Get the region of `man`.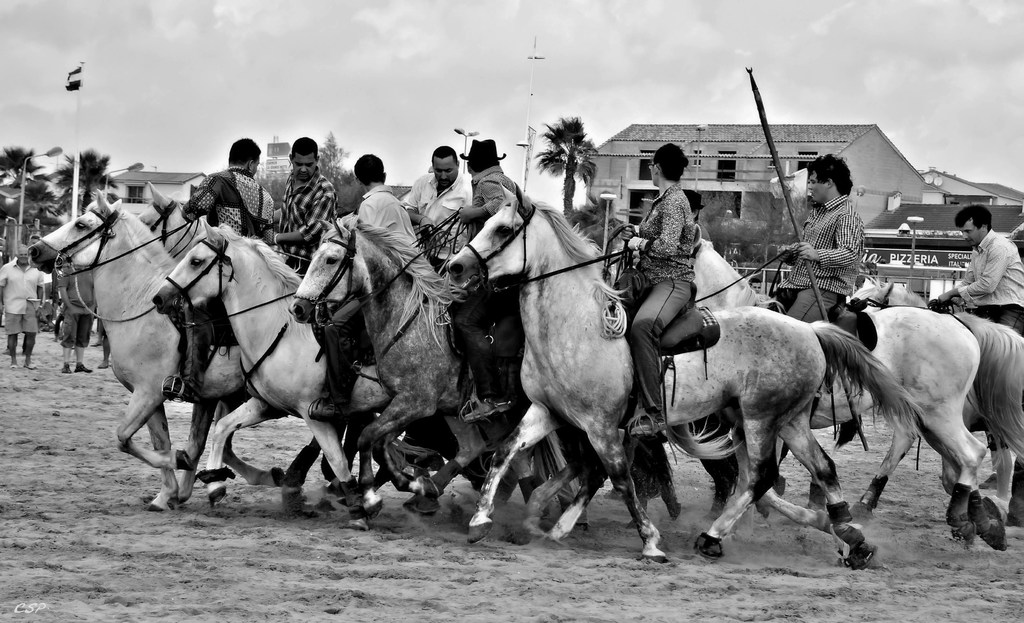
pyautogui.locateOnScreen(628, 138, 701, 437).
